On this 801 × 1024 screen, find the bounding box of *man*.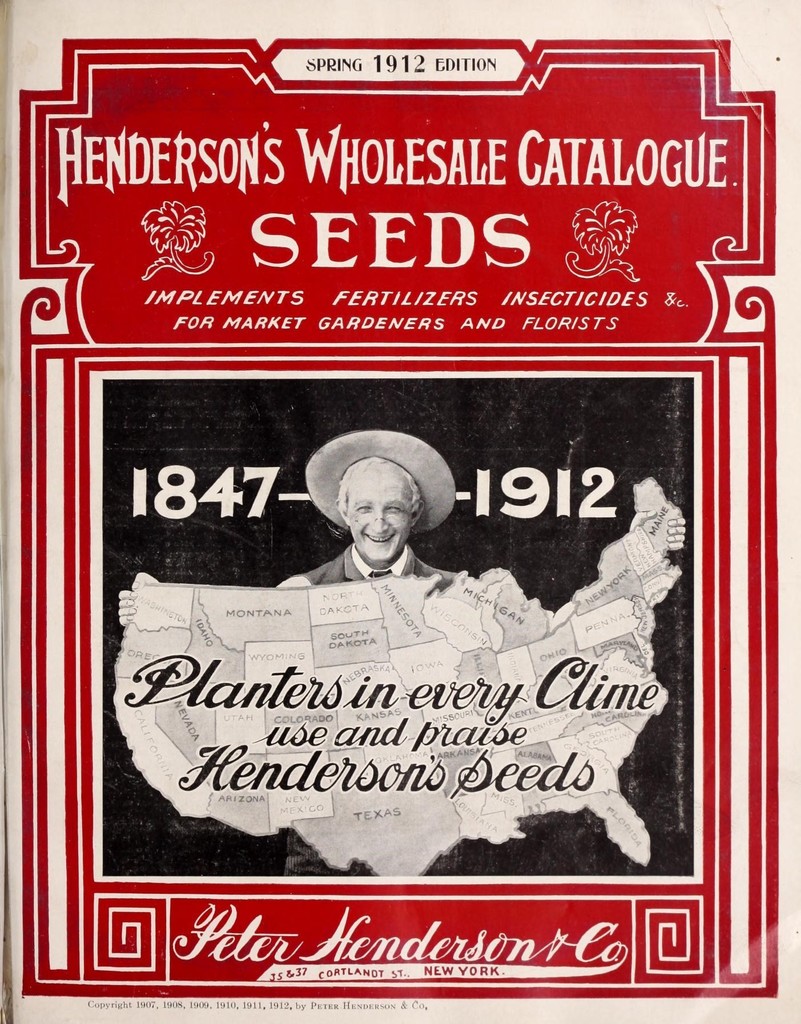
Bounding box: x1=115, y1=429, x2=686, y2=875.
